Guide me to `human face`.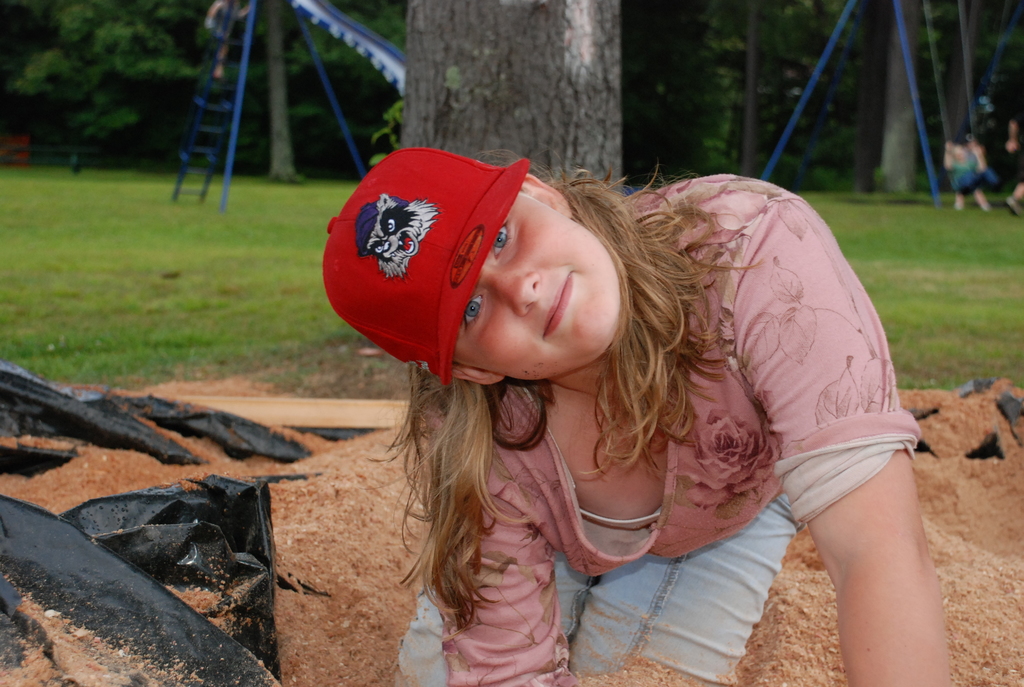
Guidance: x1=456, y1=194, x2=623, y2=383.
